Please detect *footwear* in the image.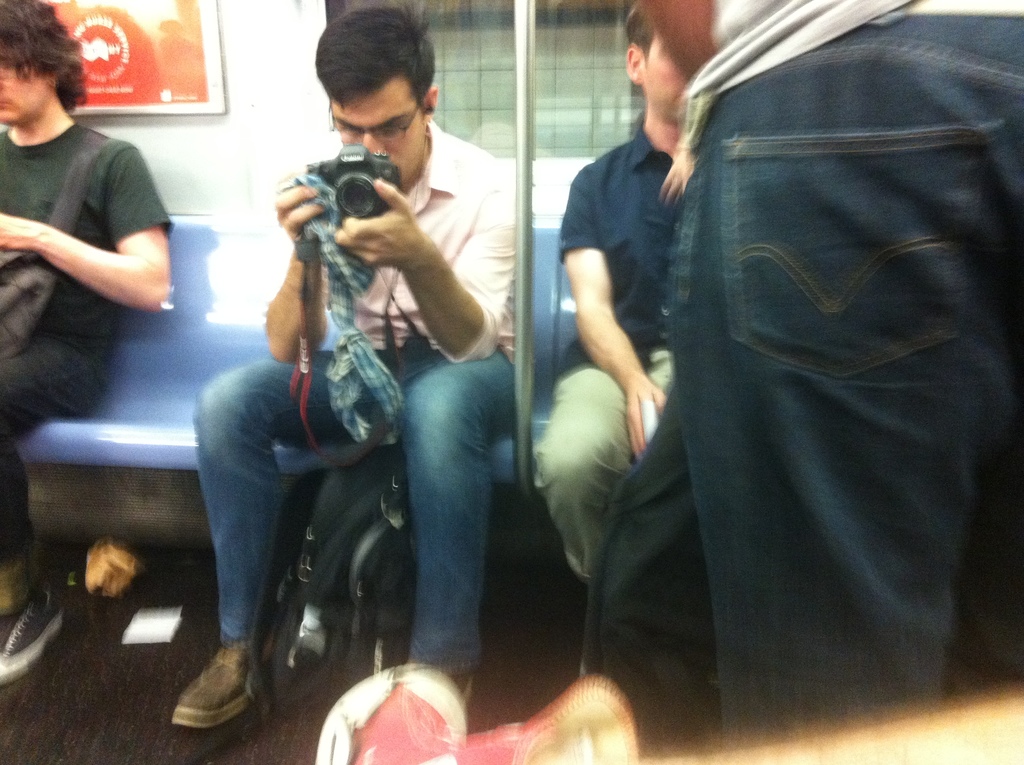
{"x1": 0, "y1": 556, "x2": 27, "y2": 613}.
